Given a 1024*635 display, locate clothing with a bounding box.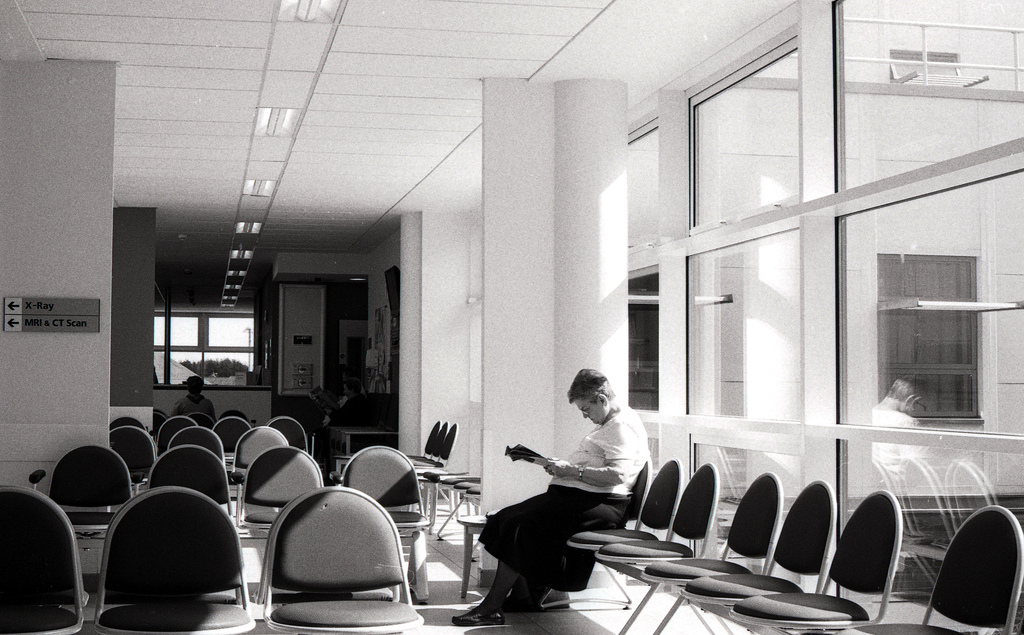
Located: box(171, 396, 218, 417).
